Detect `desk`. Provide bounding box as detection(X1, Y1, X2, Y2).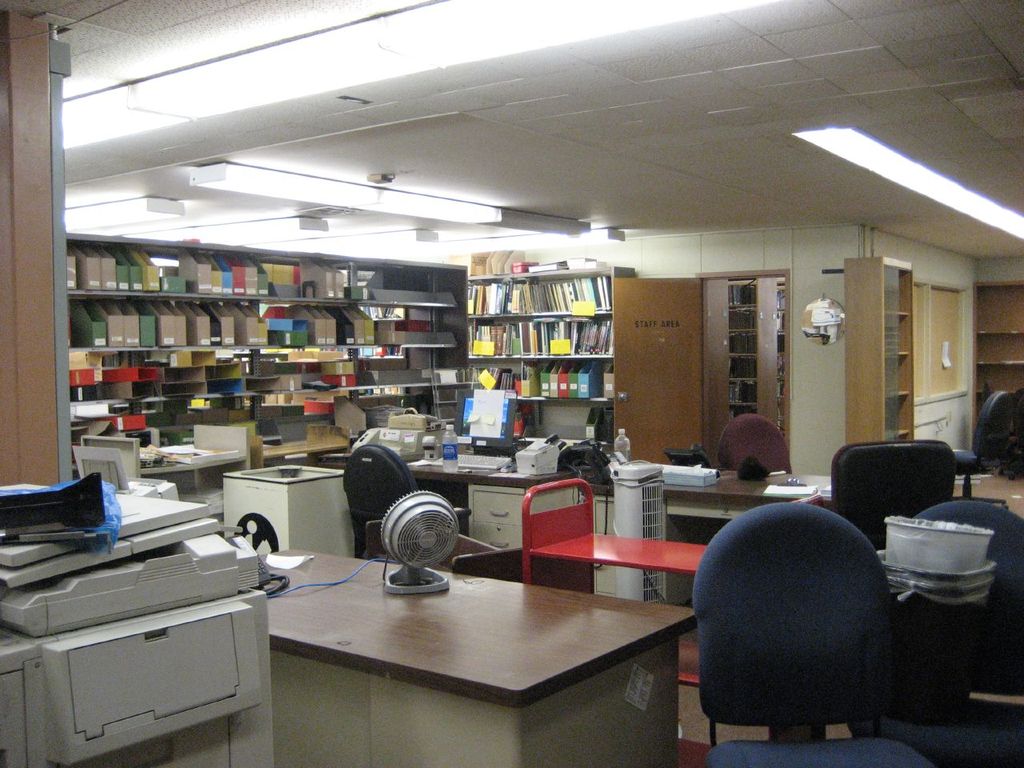
detection(273, 547, 699, 767).
